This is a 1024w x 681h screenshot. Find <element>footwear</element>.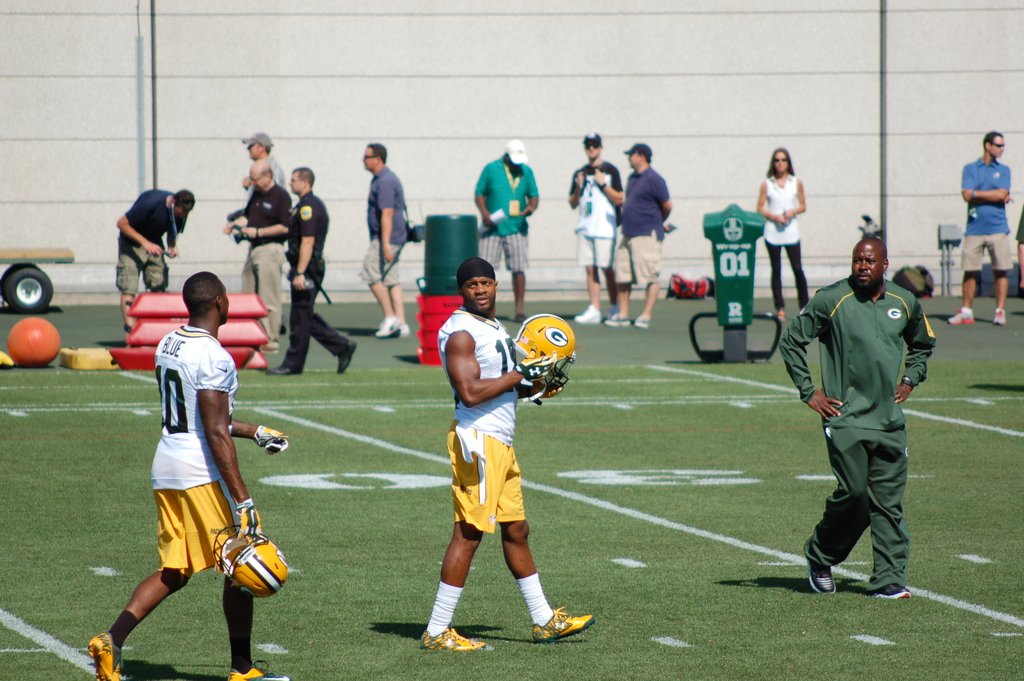
Bounding box: (left=394, top=320, right=408, bottom=341).
